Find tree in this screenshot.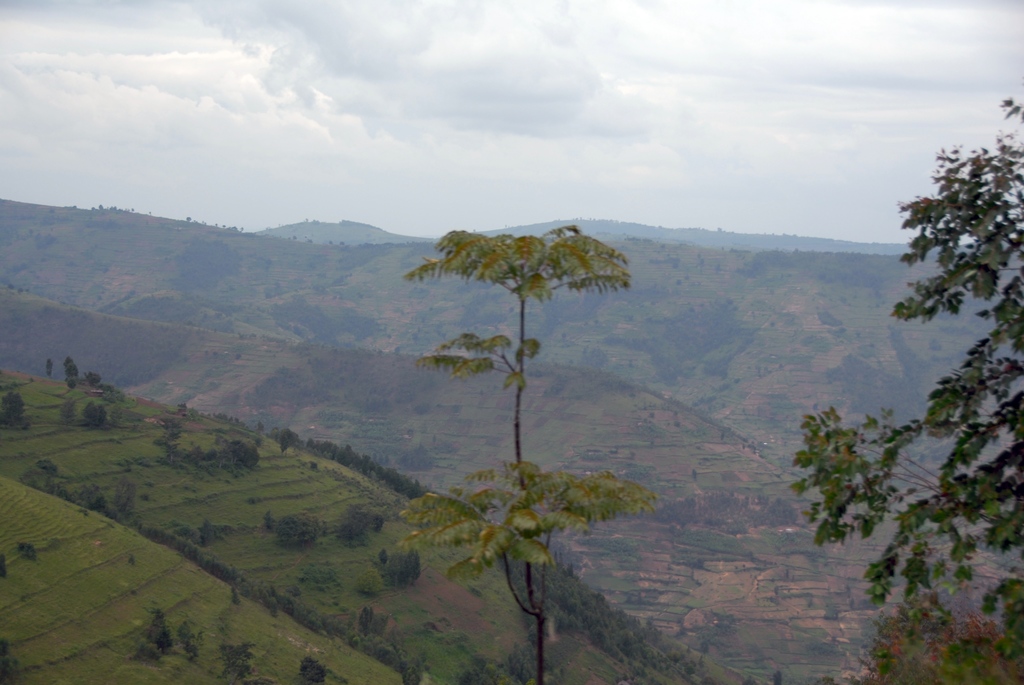
The bounding box for tree is pyautogui.locateOnScreen(69, 356, 76, 389).
